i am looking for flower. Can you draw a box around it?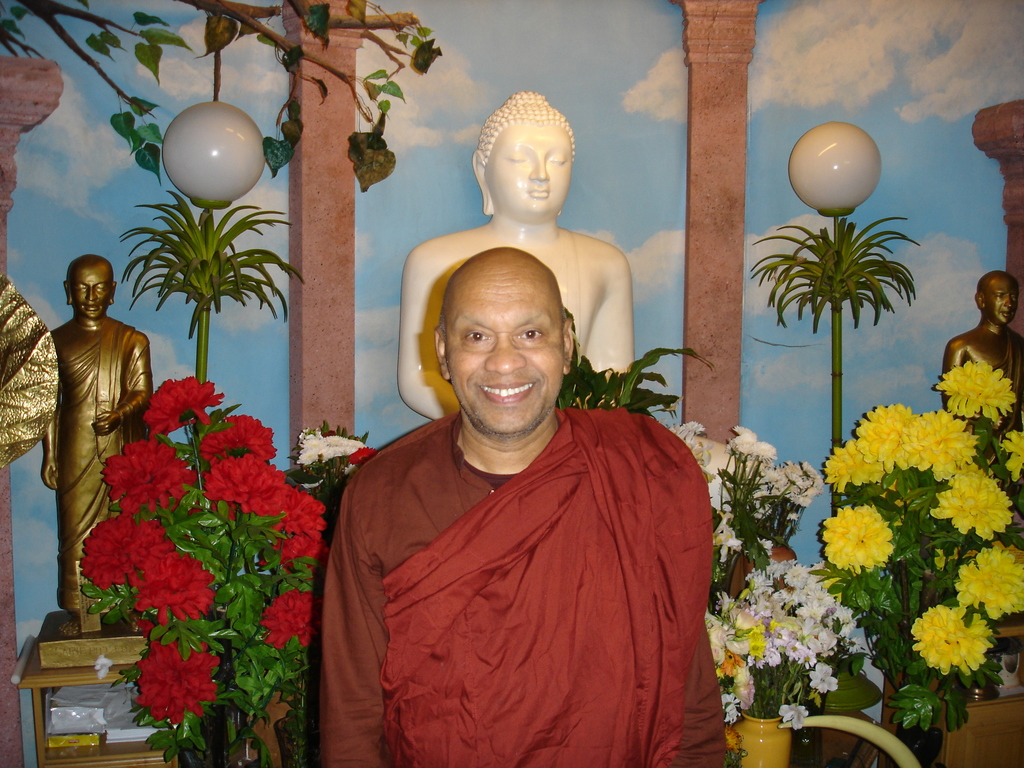
Sure, the bounding box is Rect(277, 481, 328, 536).
